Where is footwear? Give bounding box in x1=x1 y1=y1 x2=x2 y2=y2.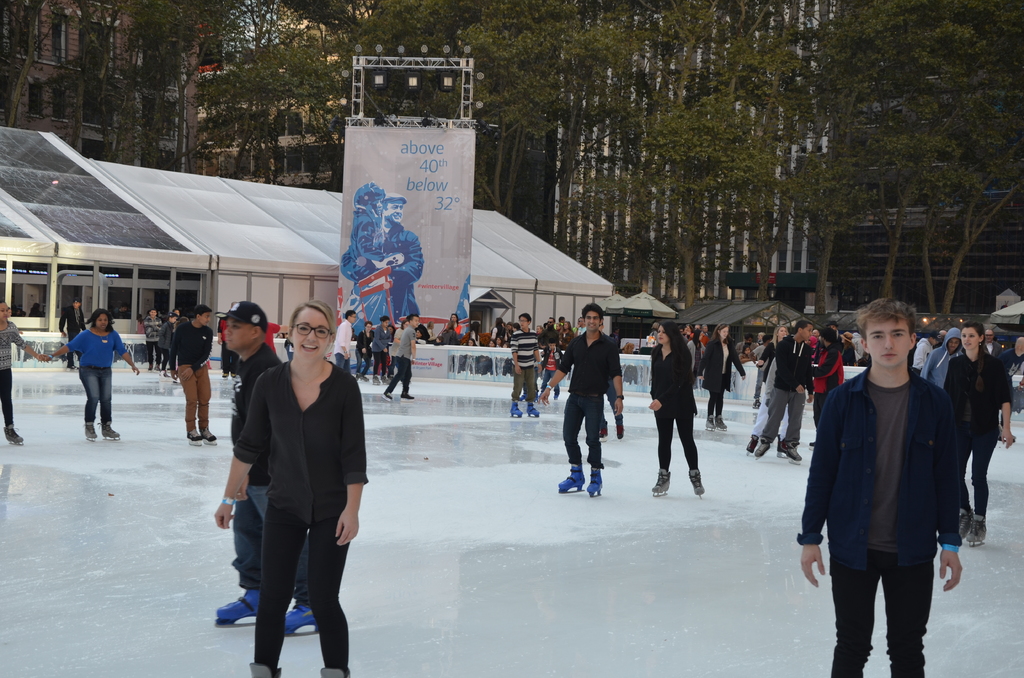
x1=705 y1=415 x2=716 y2=430.
